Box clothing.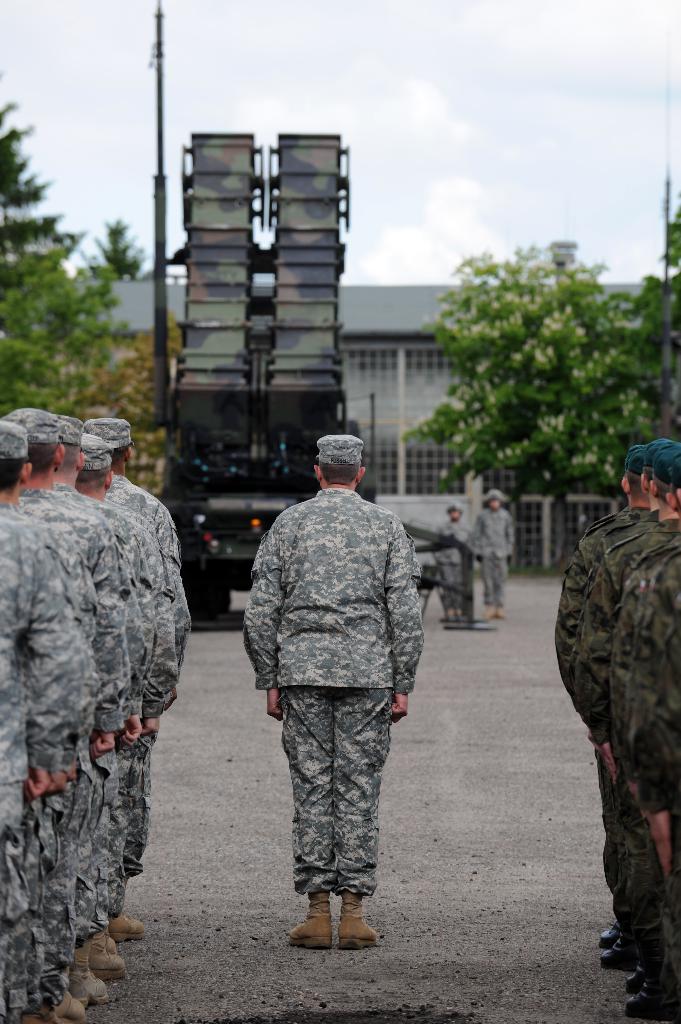
470 497 512 606.
